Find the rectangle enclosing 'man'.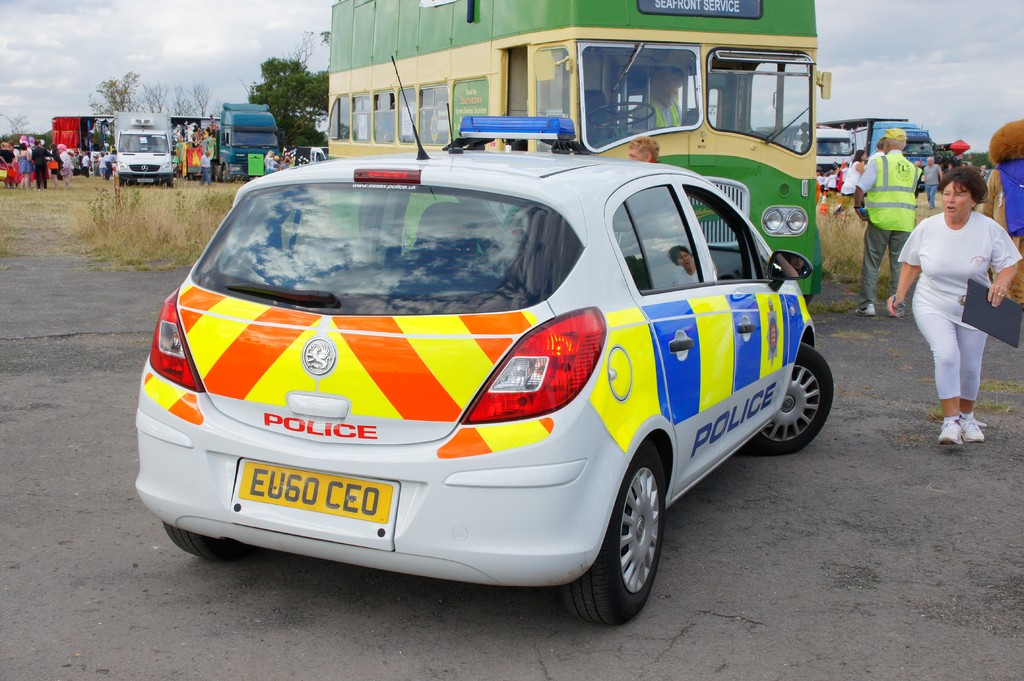
[left=922, top=156, right=942, bottom=207].
